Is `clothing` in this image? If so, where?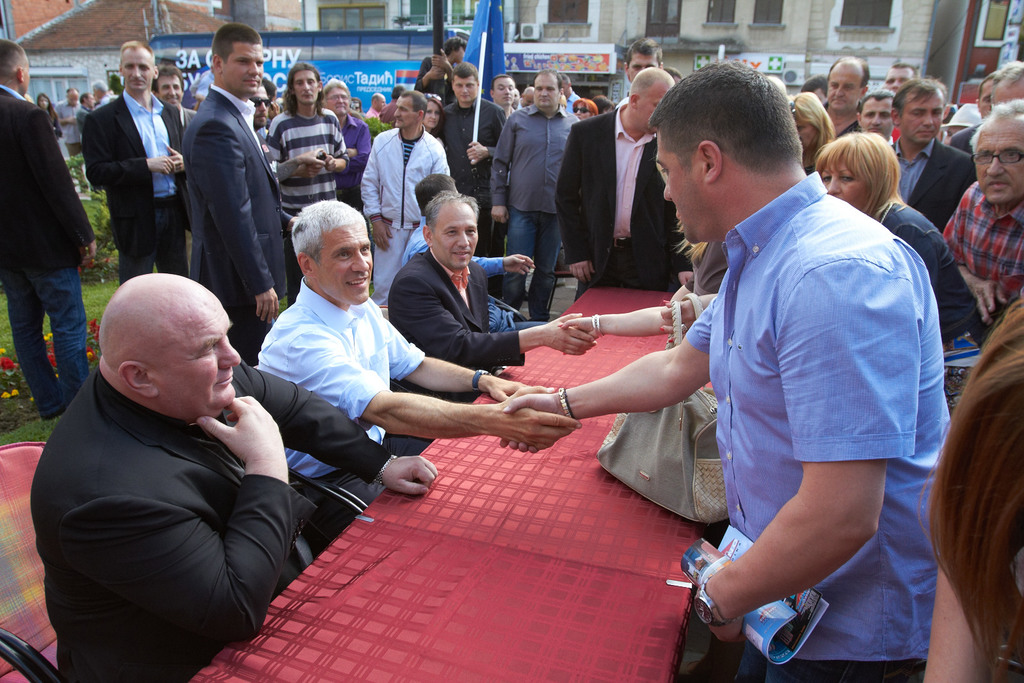
Yes, at x1=330, y1=111, x2=380, y2=200.
